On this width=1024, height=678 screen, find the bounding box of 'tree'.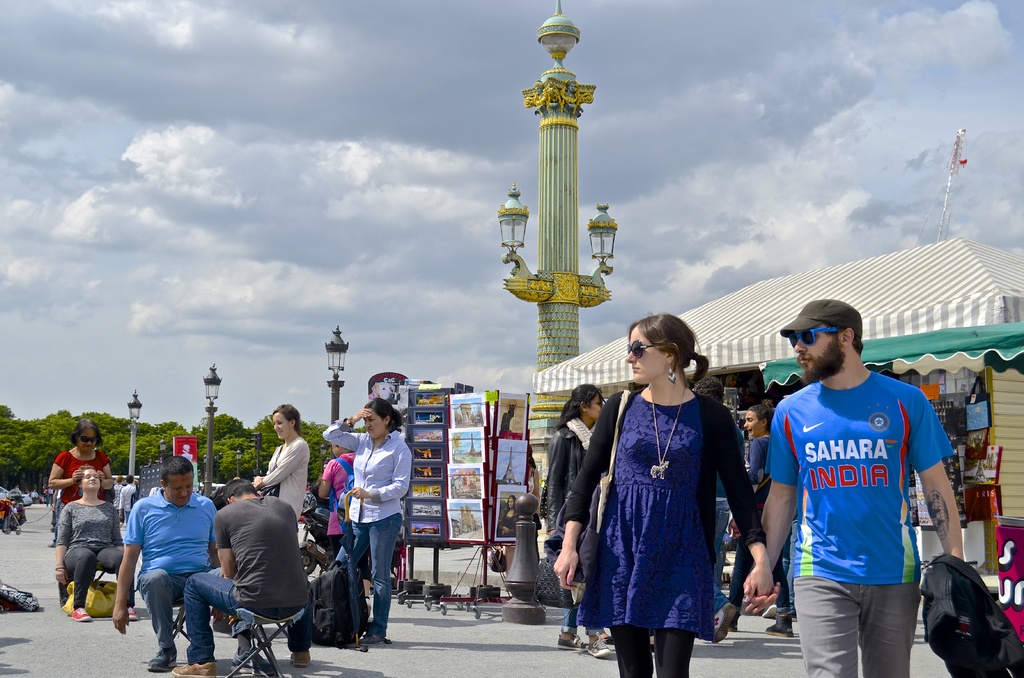
Bounding box: {"left": 204, "top": 437, "right": 255, "bottom": 483}.
